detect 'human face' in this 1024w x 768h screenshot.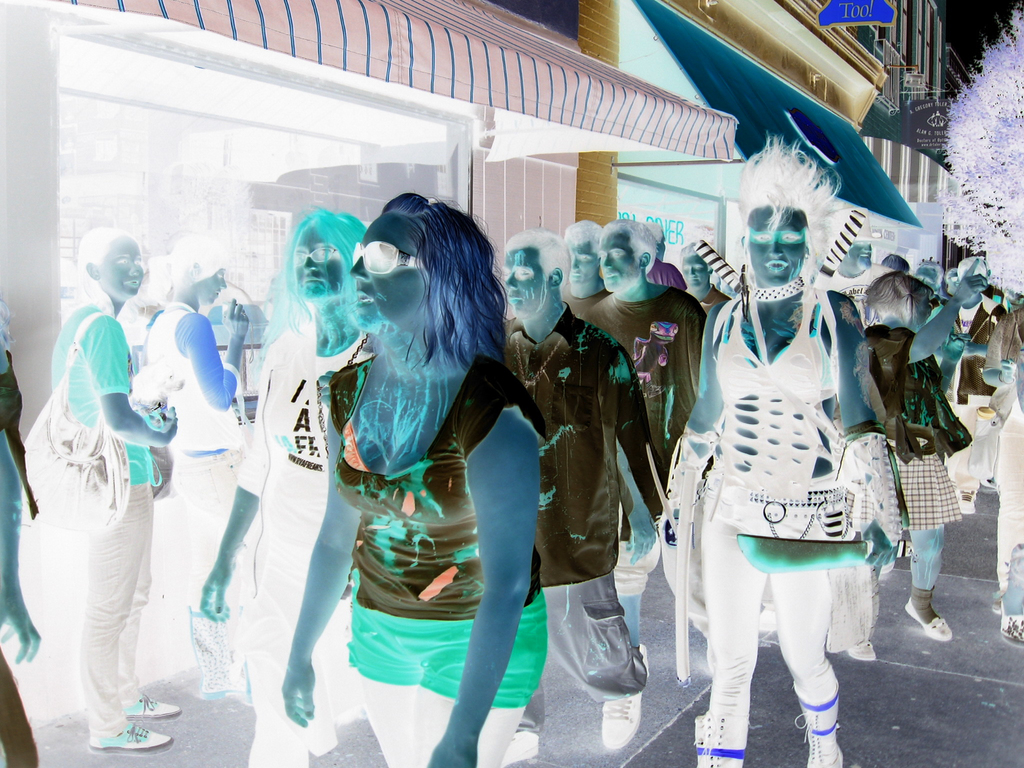
Detection: (349,223,428,331).
